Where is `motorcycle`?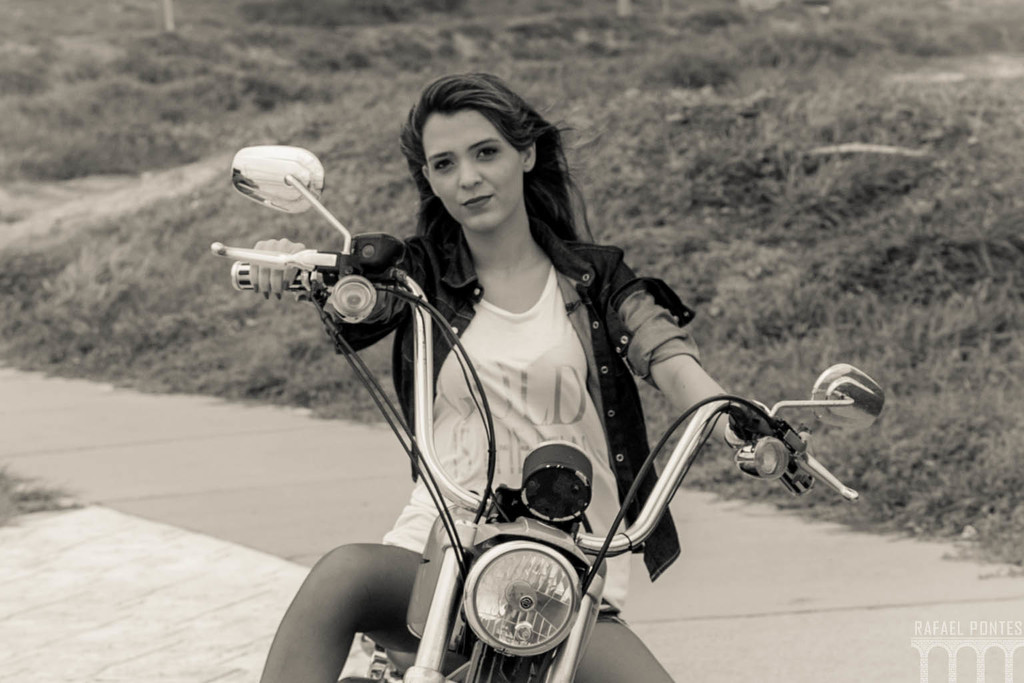
[213, 146, 883, 682].
